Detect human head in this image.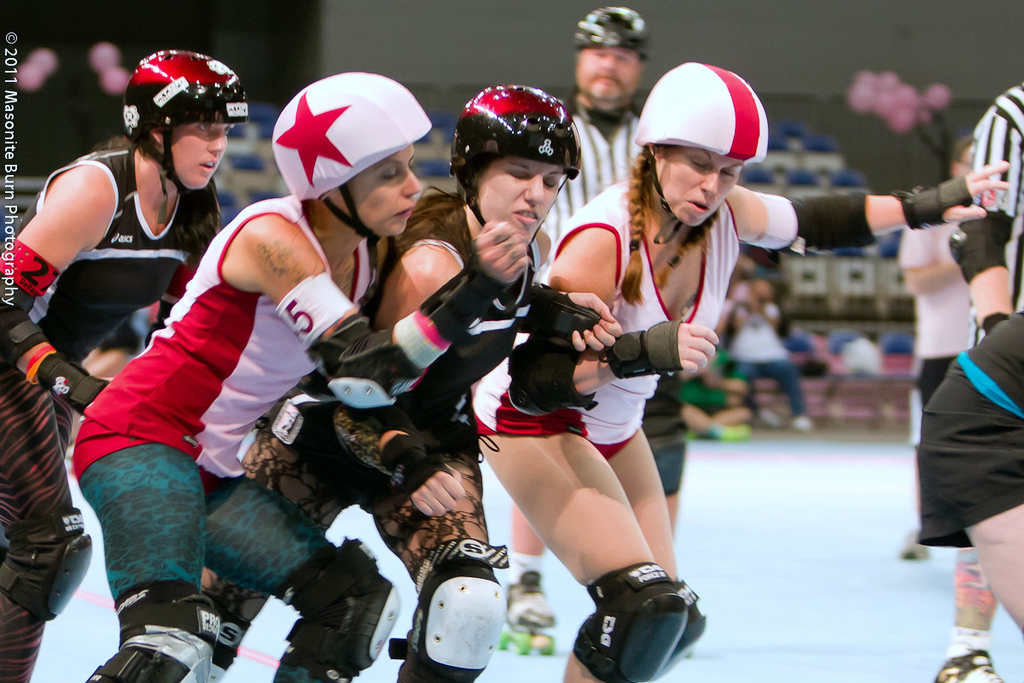
Detection: [637, 58, 769, 233].
